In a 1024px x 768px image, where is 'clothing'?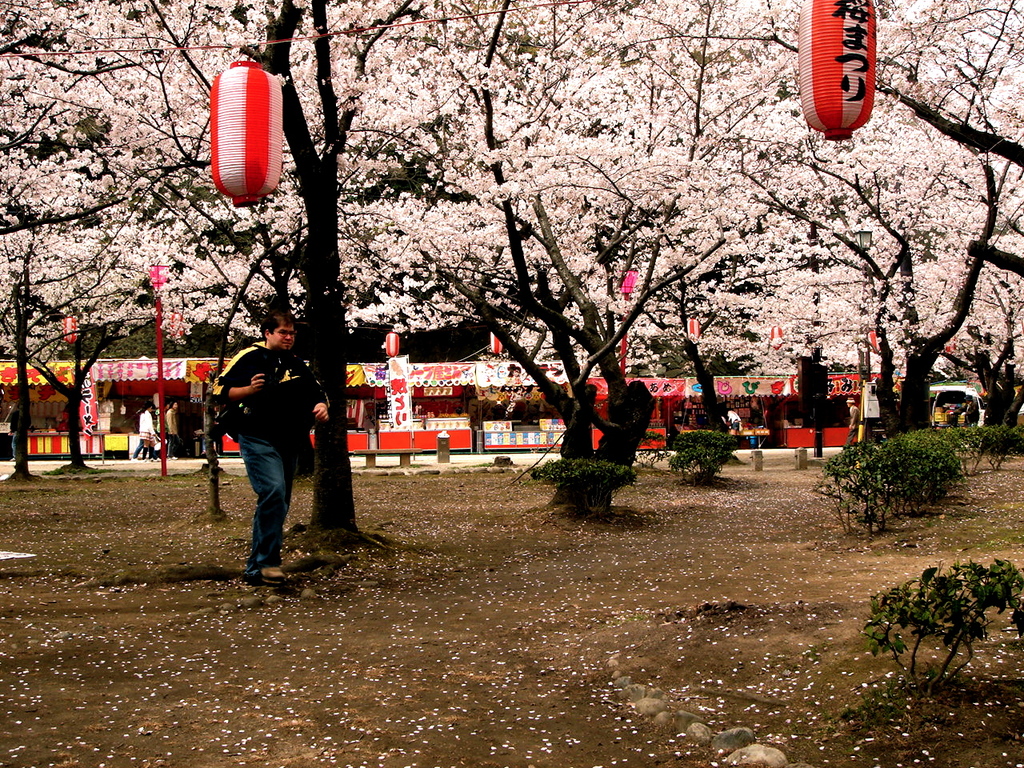
[162,406,181,458].
